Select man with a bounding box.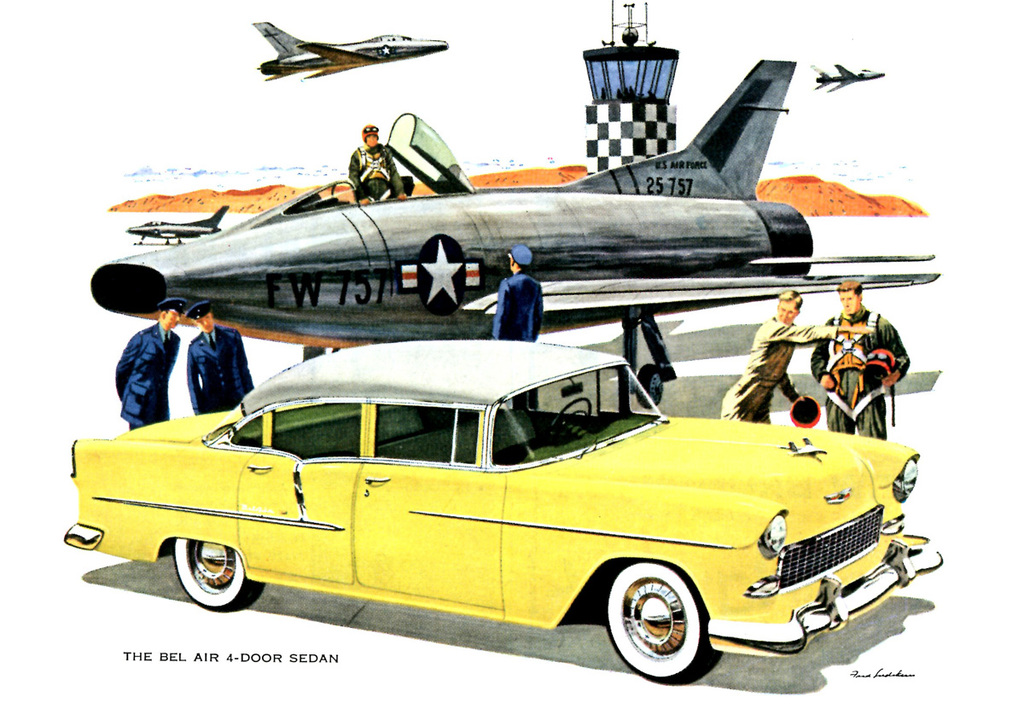
left=182, top=291, right=266, bottom=410.
